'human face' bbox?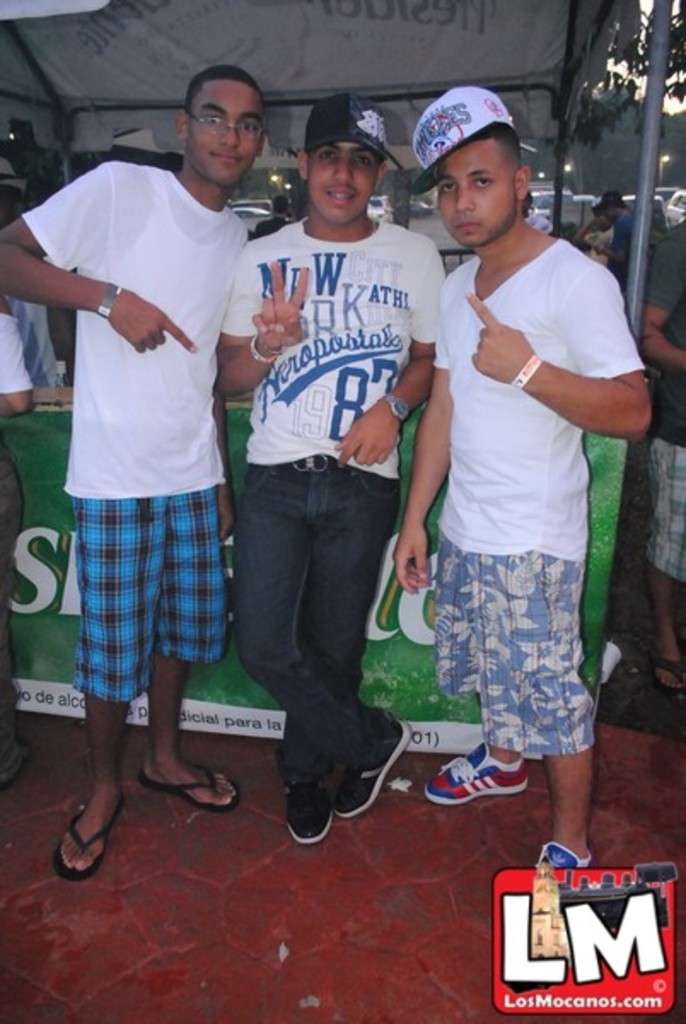
left=189, top=85, right=265, bottom=186
